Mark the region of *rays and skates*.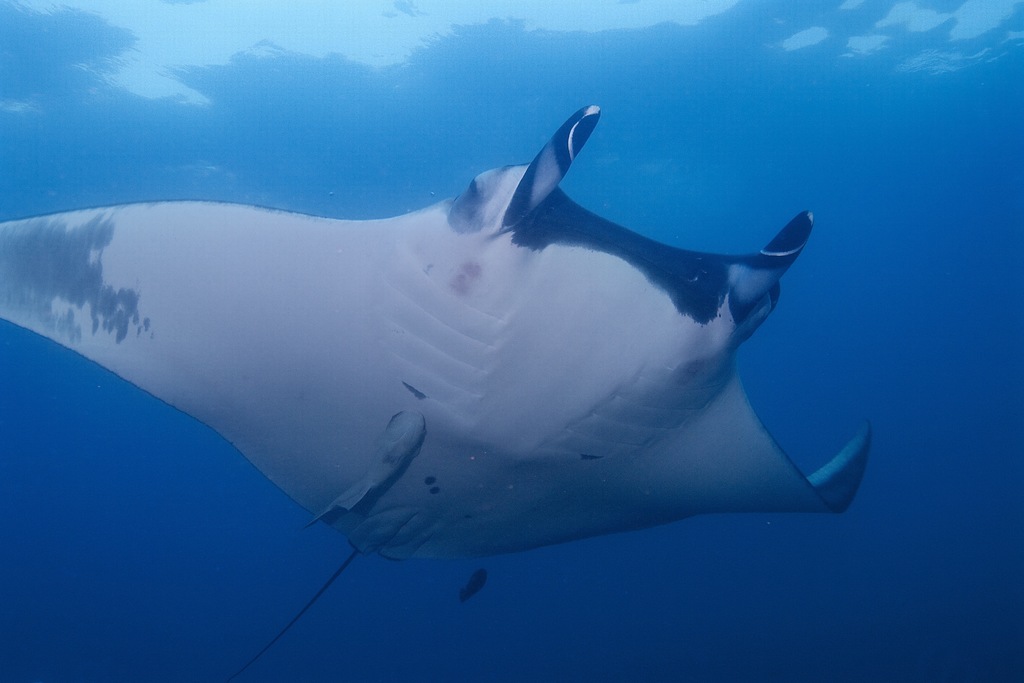
Region: left=0, top=82, right=896, bottom=636.
